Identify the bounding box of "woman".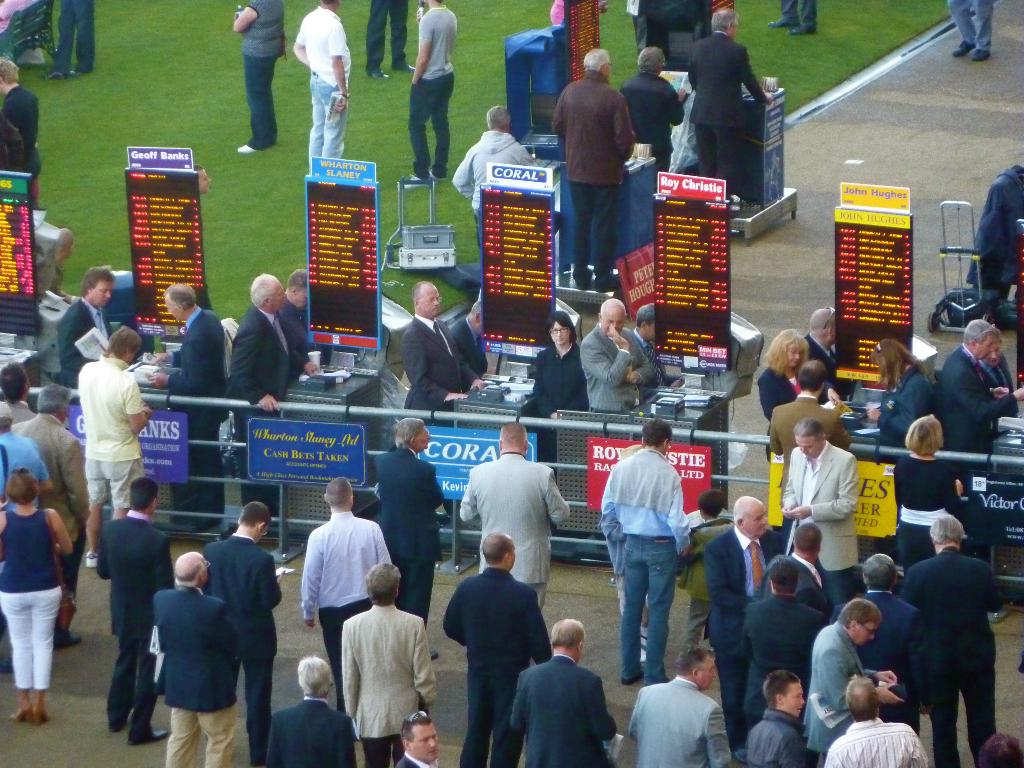
(867,335,934,458).
